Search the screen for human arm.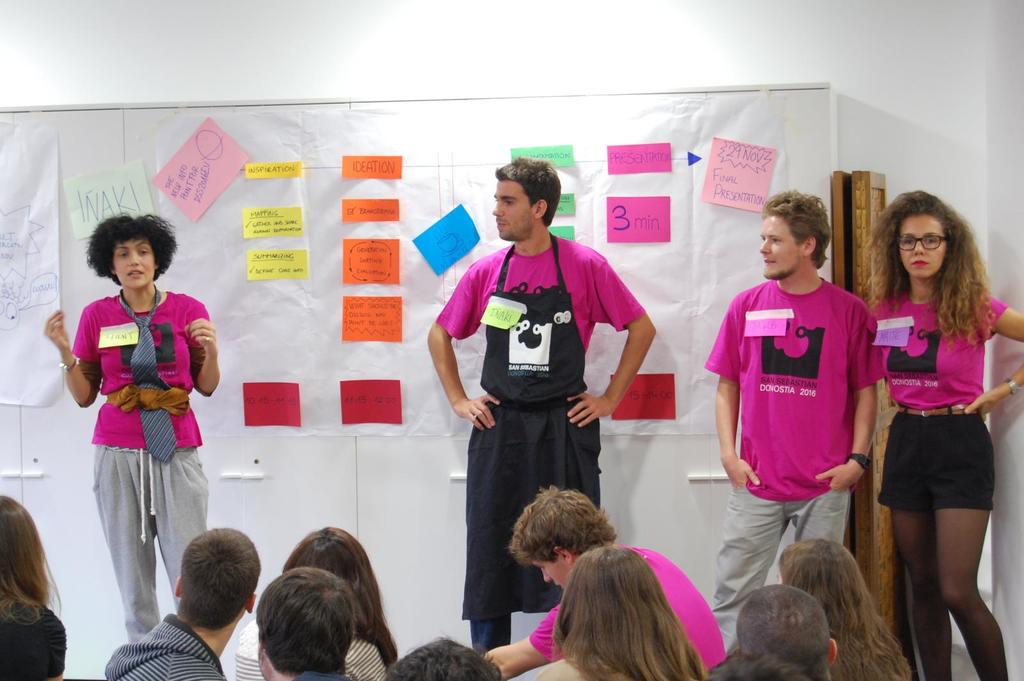
Found at <bbox>40, 302, 101, 412</bbox>.
